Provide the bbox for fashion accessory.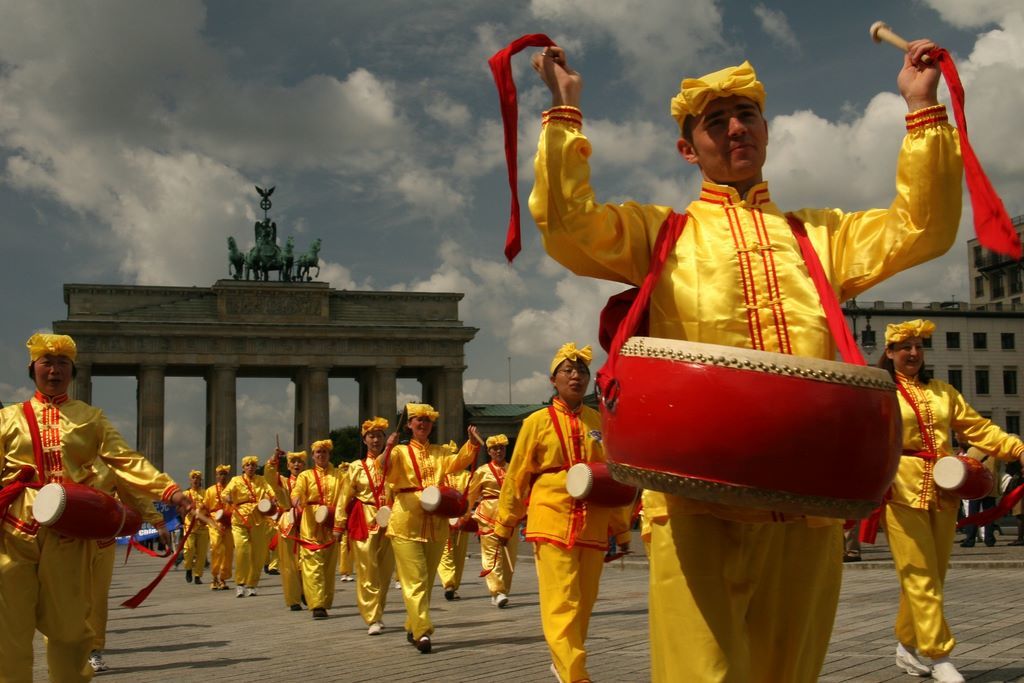
x1=343 y1=576 x2=354 y2=581.
